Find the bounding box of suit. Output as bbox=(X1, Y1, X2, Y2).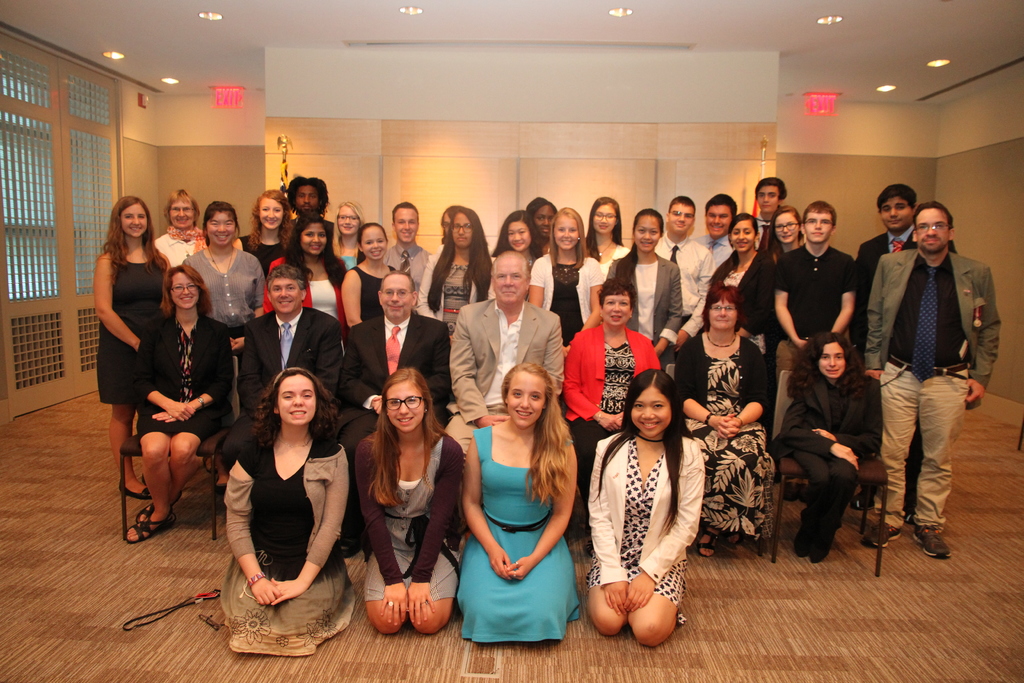
bbox=(445, 299, 563, 473).
